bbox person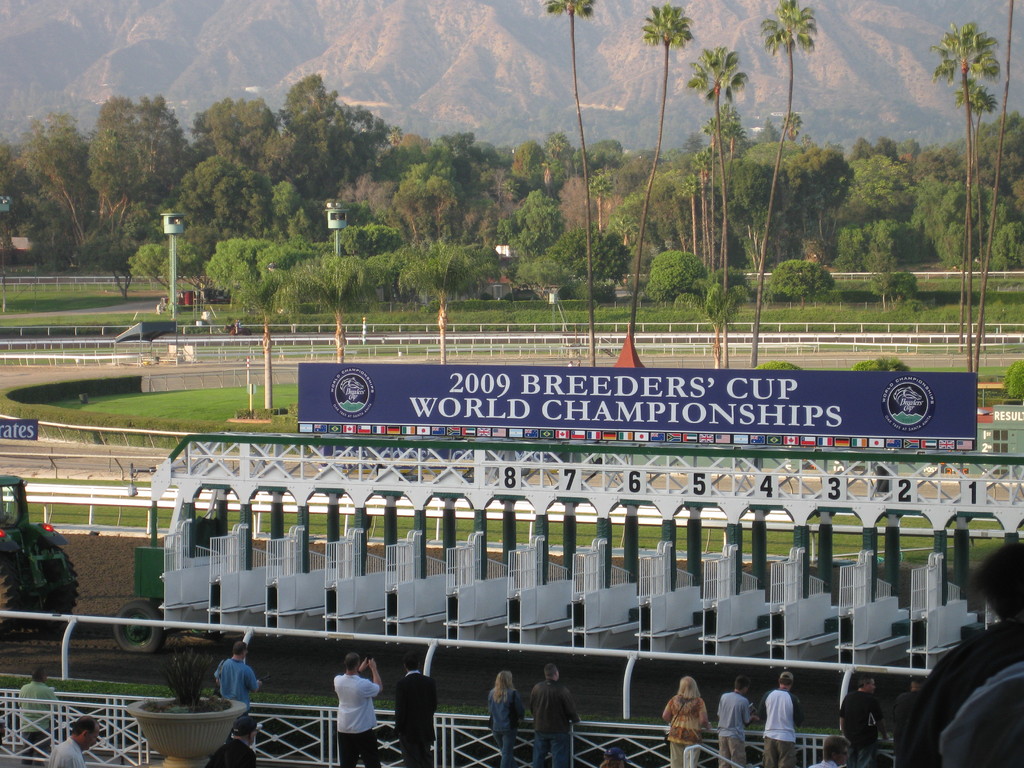
x1=762 y1=669 x2=806 y2=767
